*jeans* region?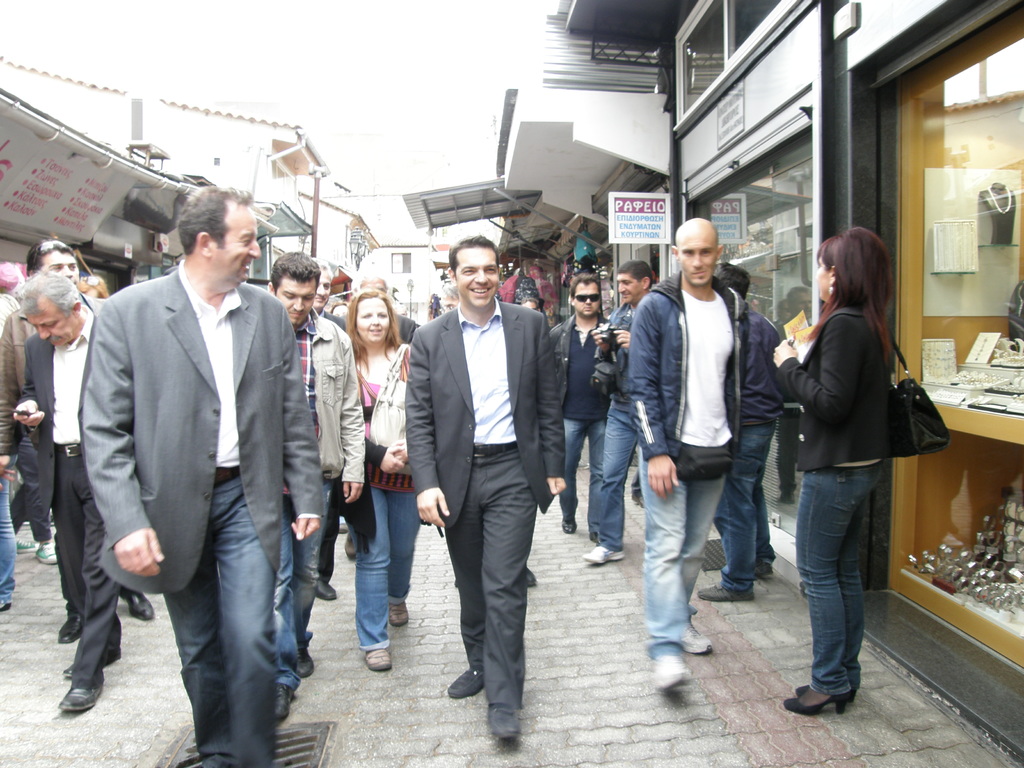
region(0, 452, 19, 605)
